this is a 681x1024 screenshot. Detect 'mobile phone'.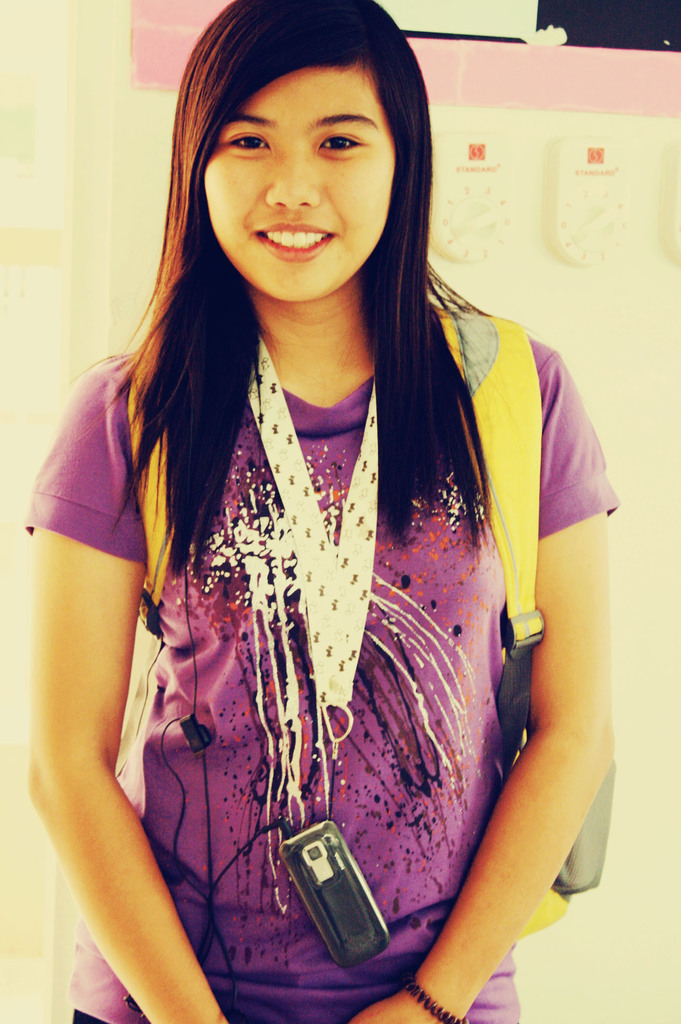
l=278, t=835, r=390, b=960.
